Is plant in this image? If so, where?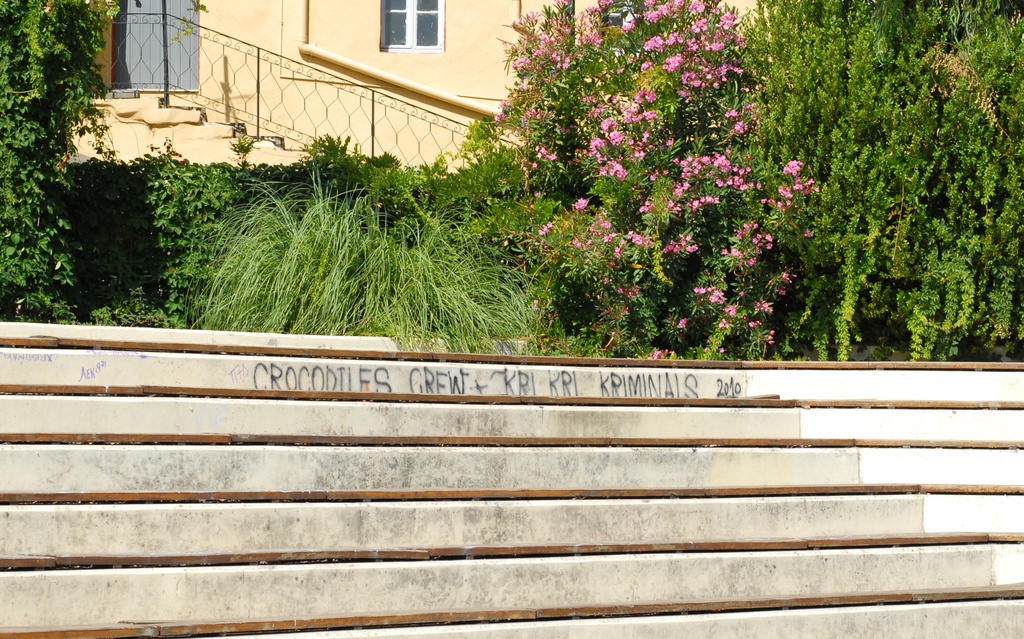
Yes, at x1=396, y1=188, x2=557, y2=374.
